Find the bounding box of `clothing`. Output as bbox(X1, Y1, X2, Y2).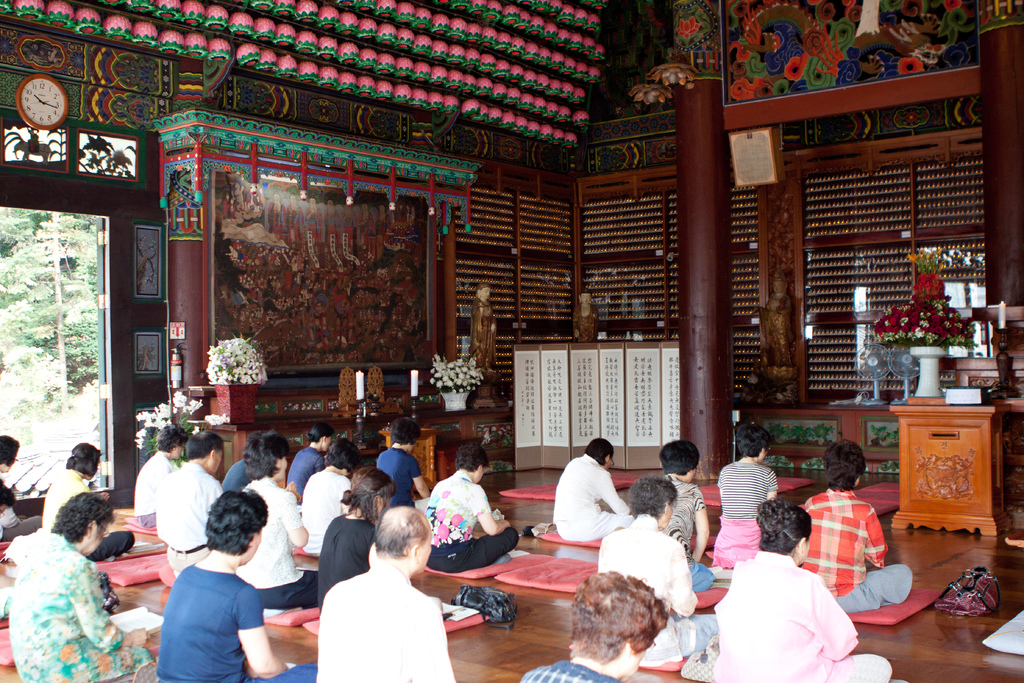
bbox(7, 527, 162, 682).
